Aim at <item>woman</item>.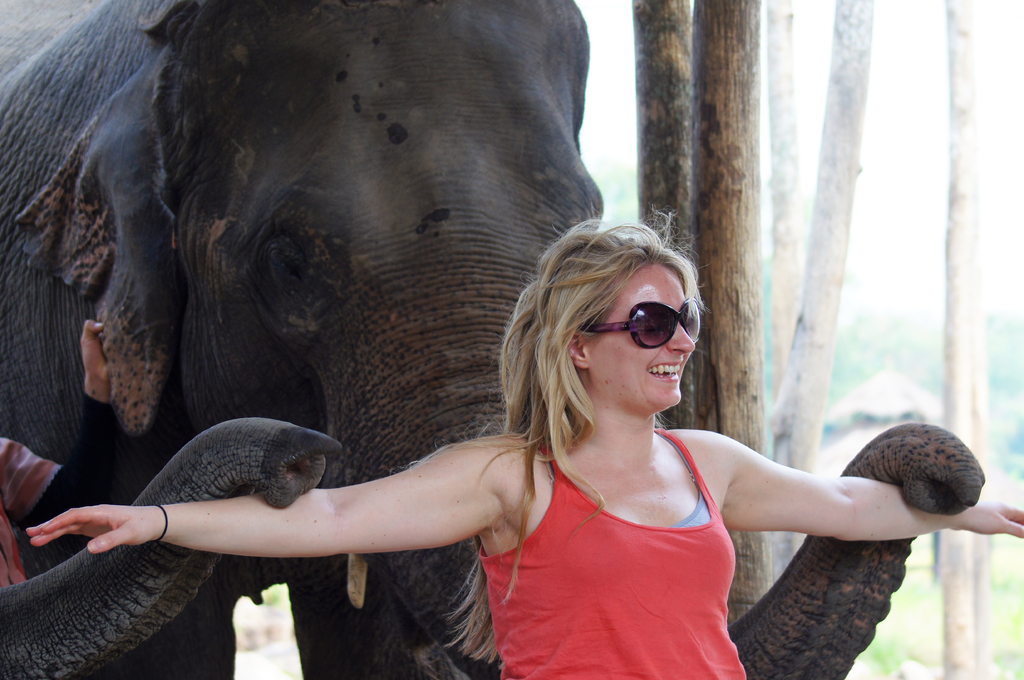
Aimed at [x1=26, y1=198, x2=1023, y2=679].
